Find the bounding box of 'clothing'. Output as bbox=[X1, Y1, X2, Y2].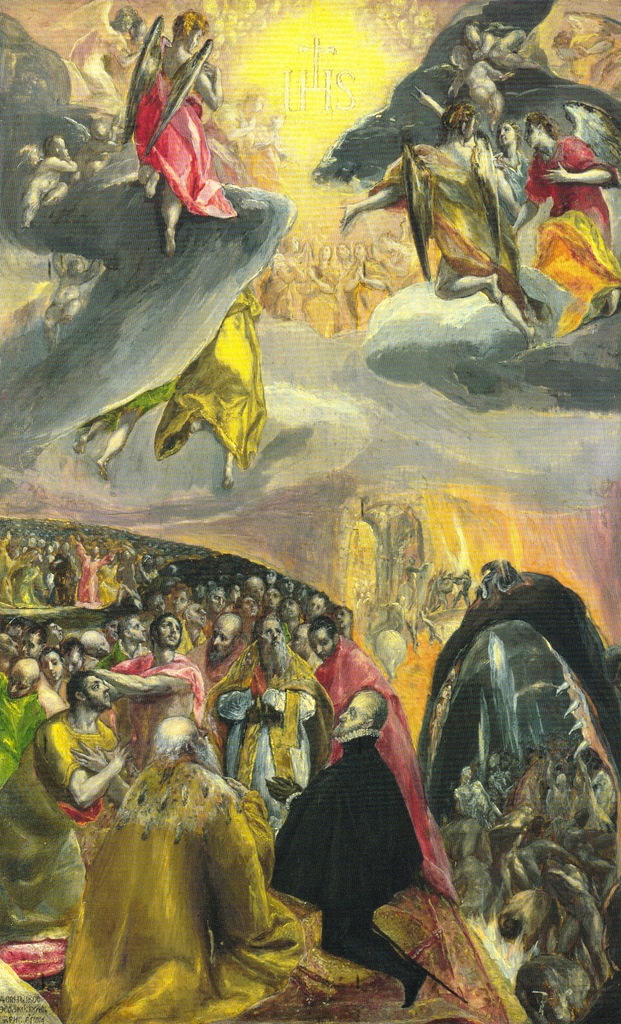
bbox=[270, 730, 463, 969].
